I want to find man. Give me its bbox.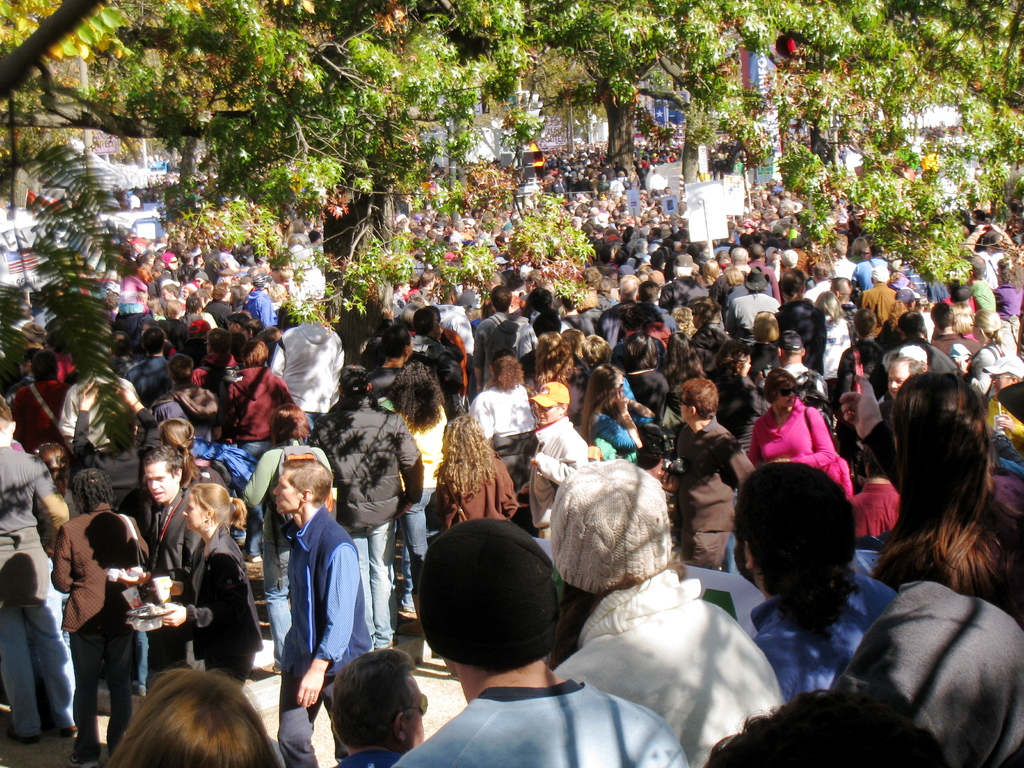
locate(406, 270, 436, 305).
